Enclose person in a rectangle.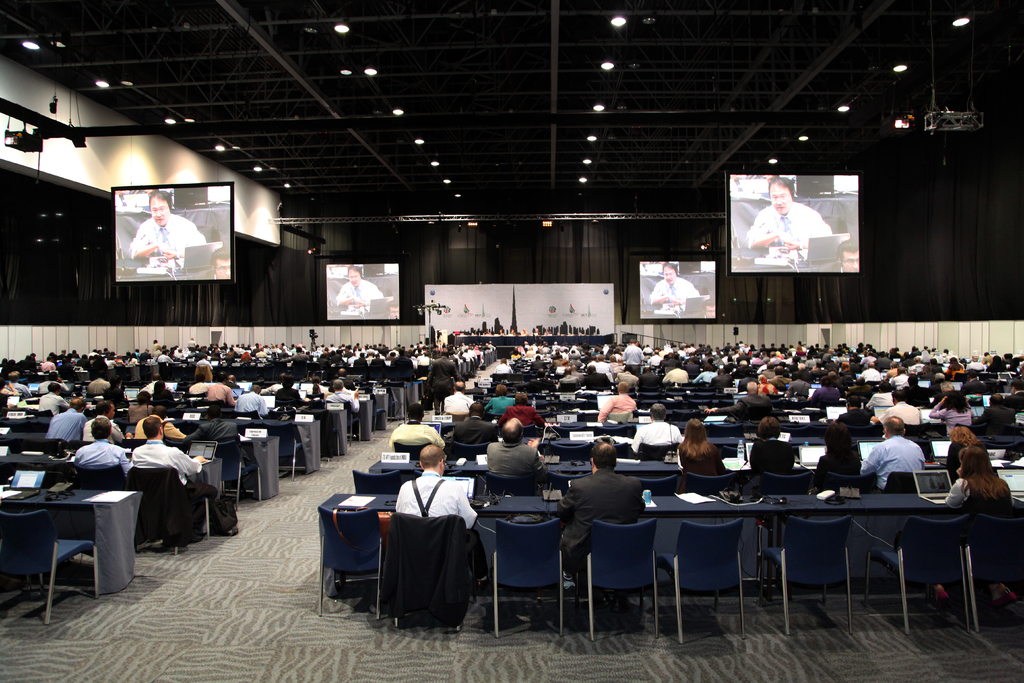
[x1=132, y1=391, x2=155, y2=415].
